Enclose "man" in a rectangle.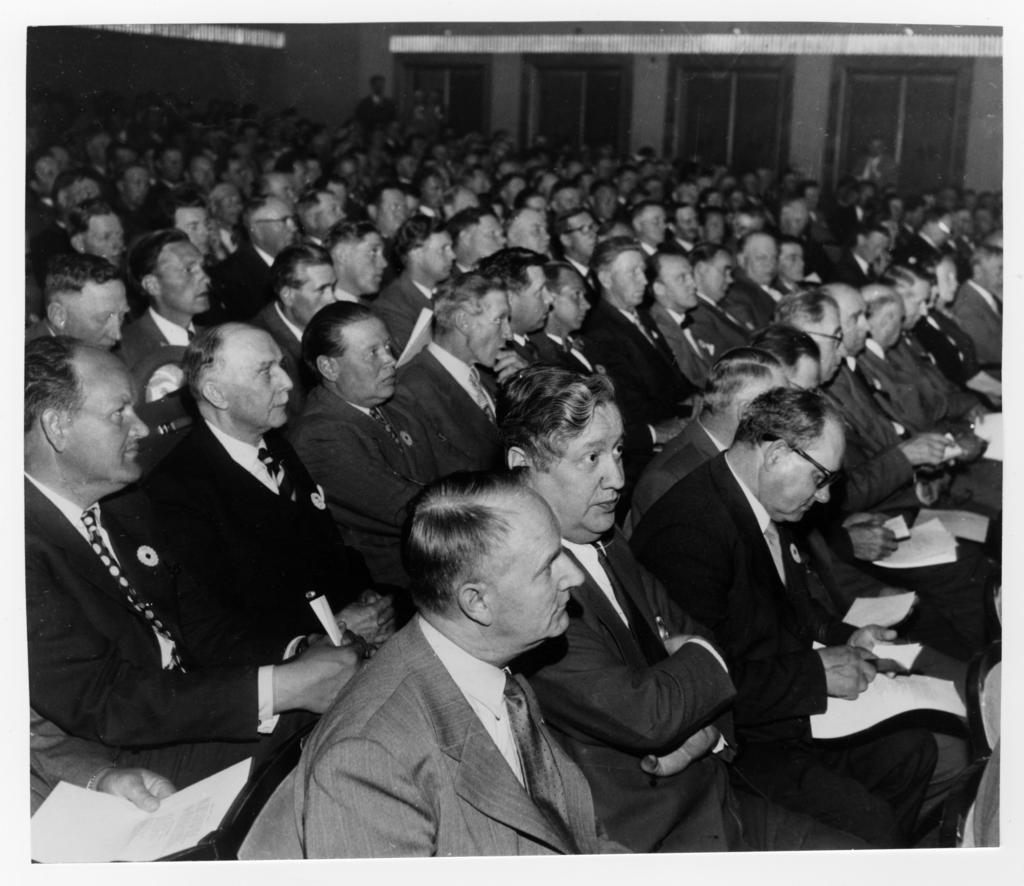
region(65, 198, 126, 271).
